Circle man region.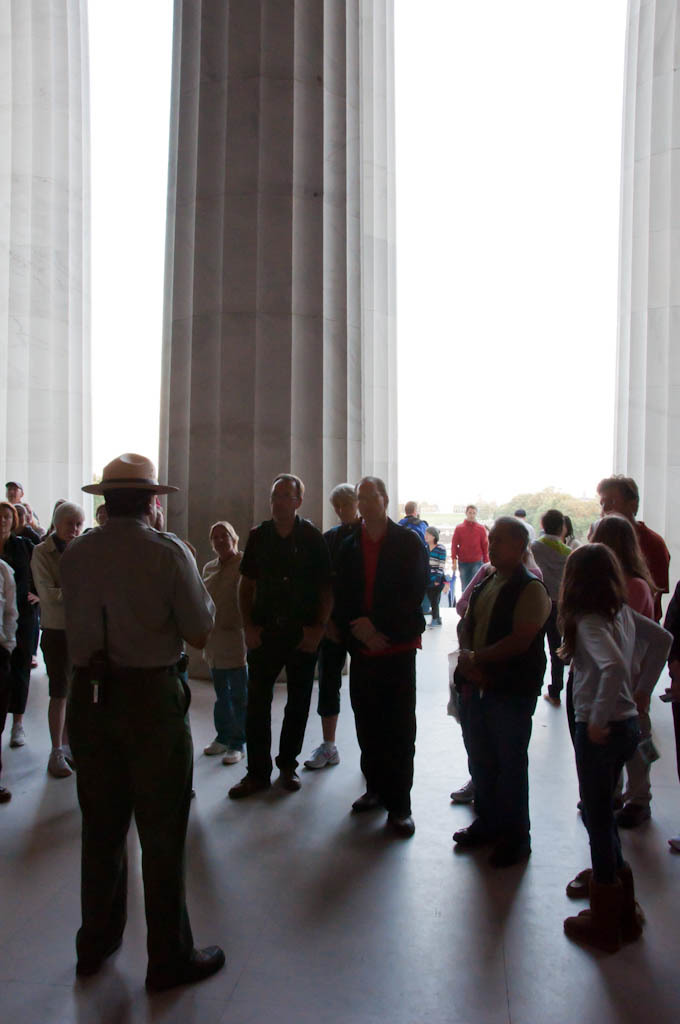
Region: [401,503,419,530].
